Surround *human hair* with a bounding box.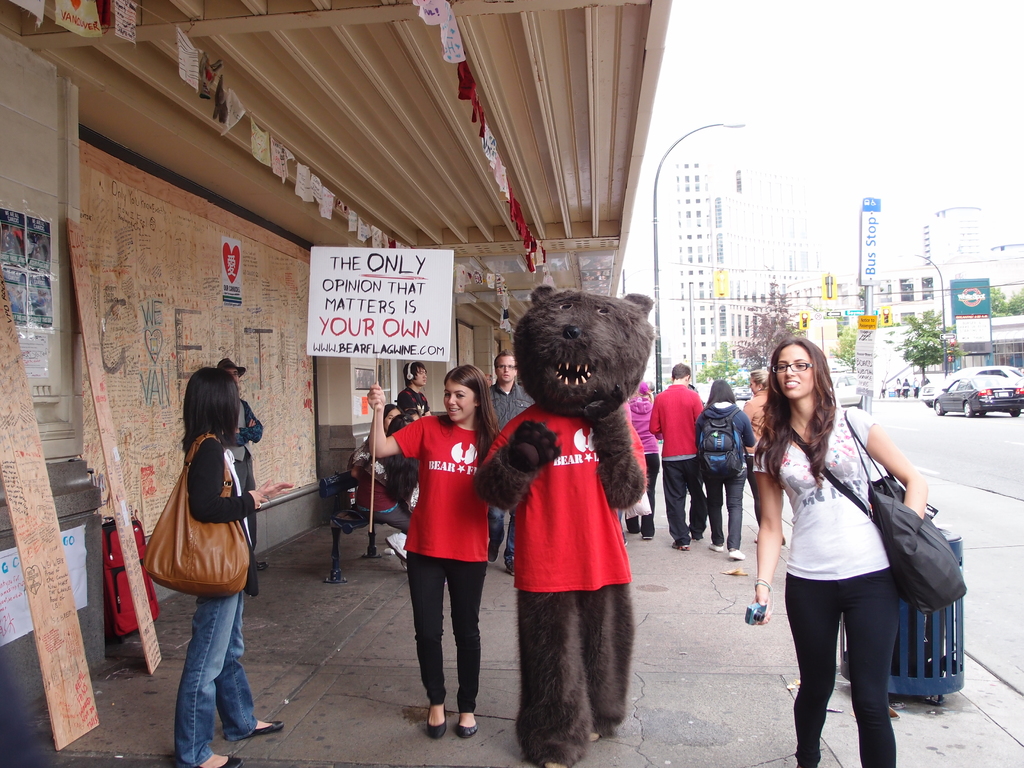
[left=705, top=378, right=737, bottom=412].
